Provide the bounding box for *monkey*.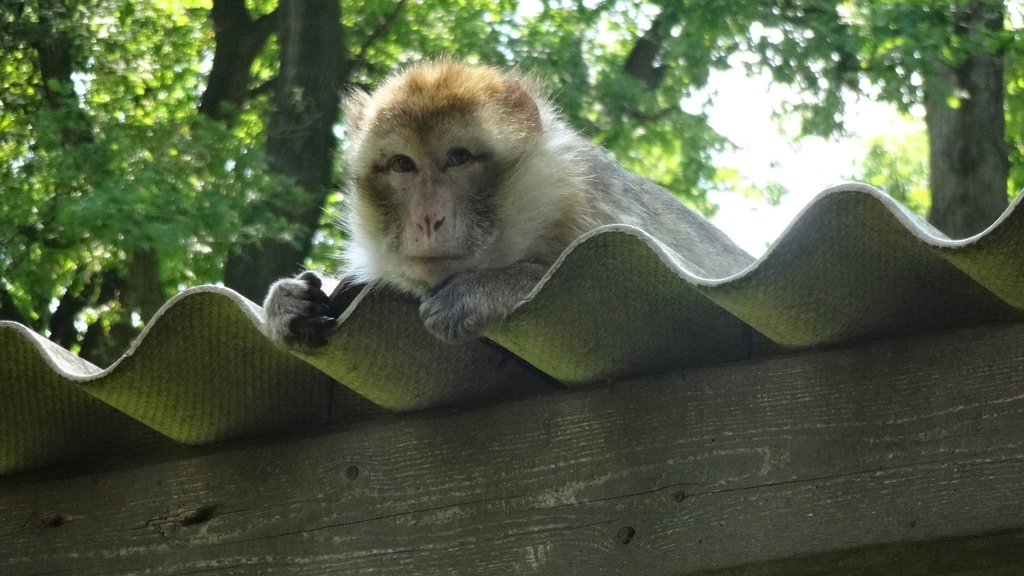
<region>262, 54, 758, 354</region>.
